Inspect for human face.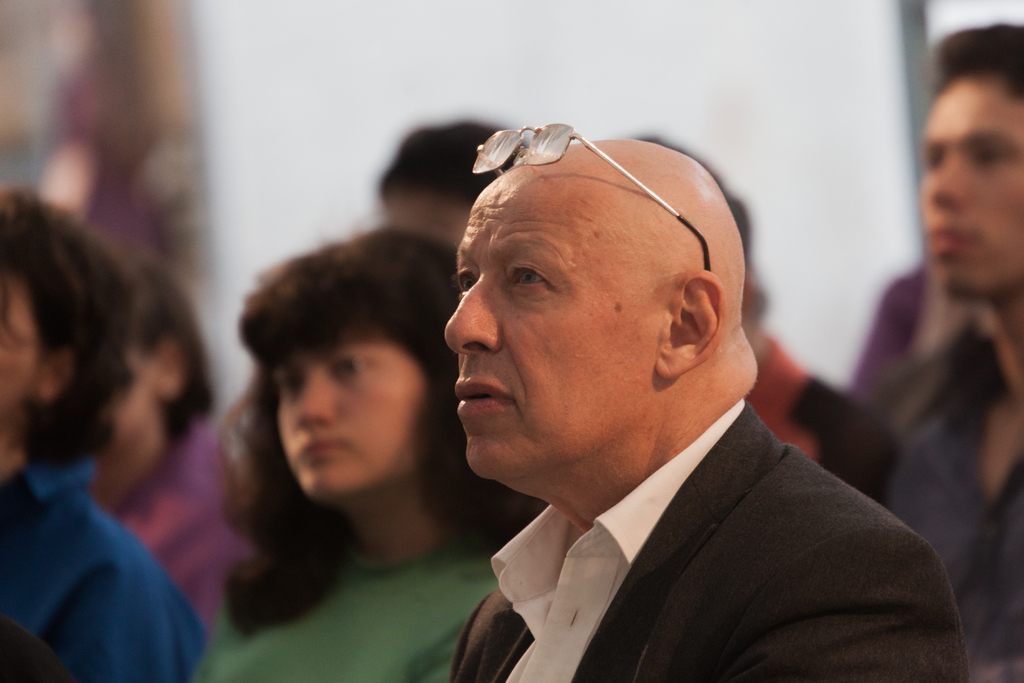
Inspection: l=921, t=81, r=1023, b=293.
